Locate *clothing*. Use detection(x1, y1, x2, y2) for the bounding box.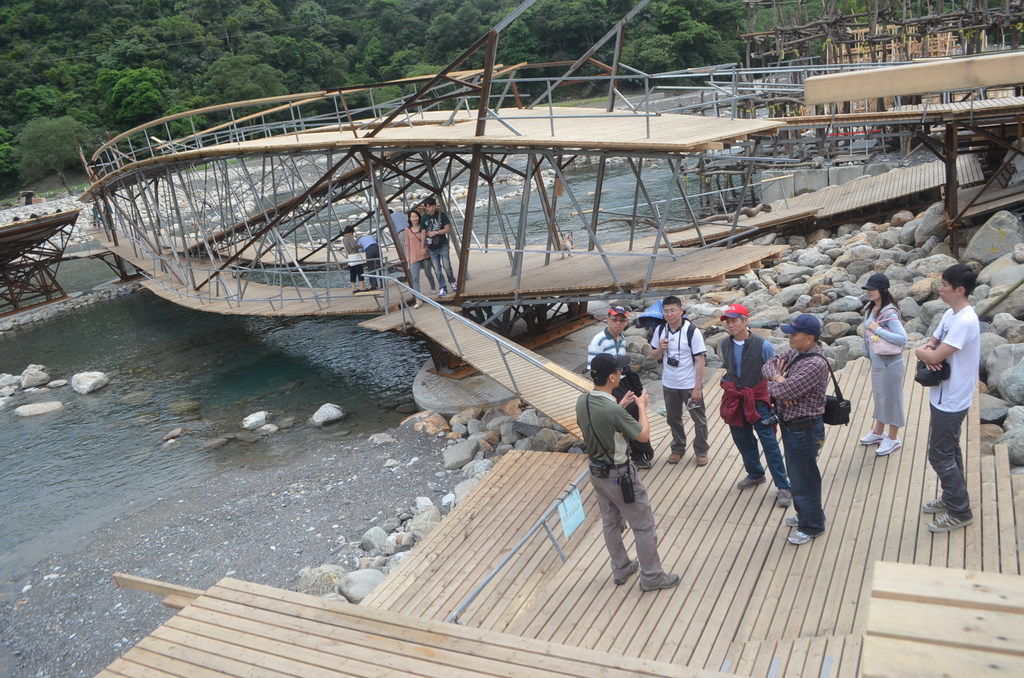
detection(644, 317, 718, 461).
